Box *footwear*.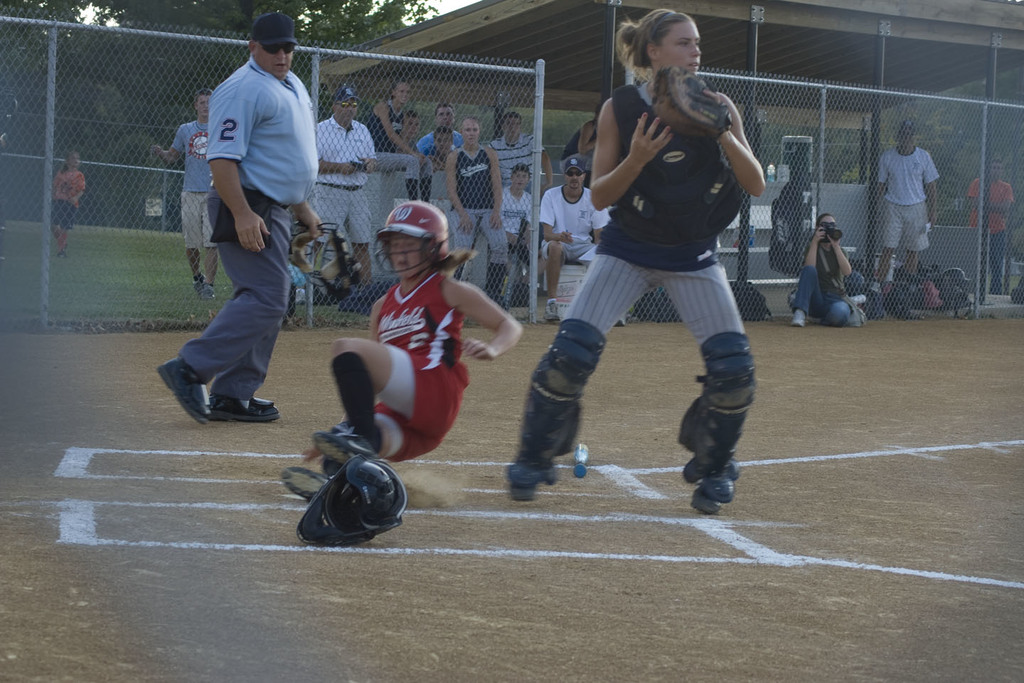
[210, 397, 280, 423].
